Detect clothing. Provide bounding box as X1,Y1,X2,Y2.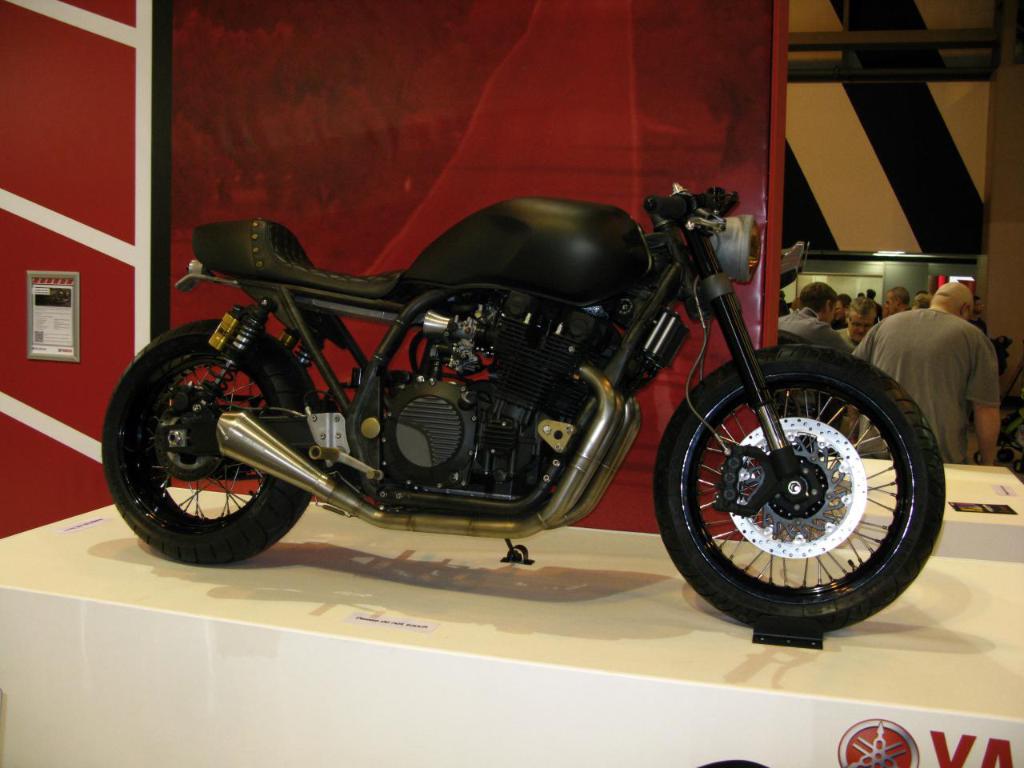
874,302,882,326.
